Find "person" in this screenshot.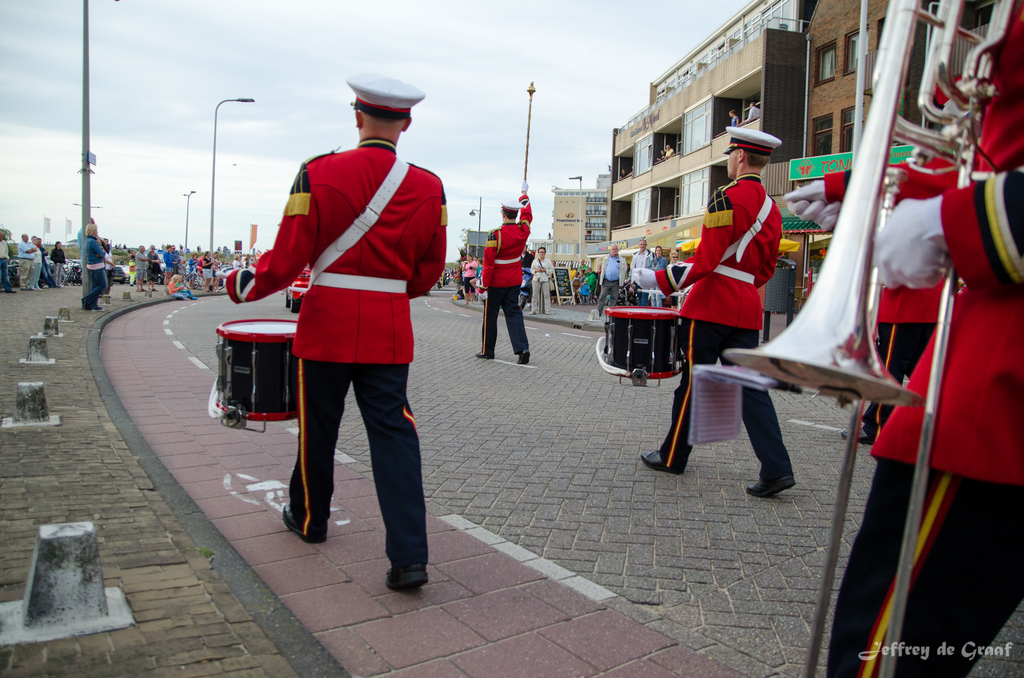
The bounding box for "person" is [x1=223, y1=77, x2=447, y2=587].
